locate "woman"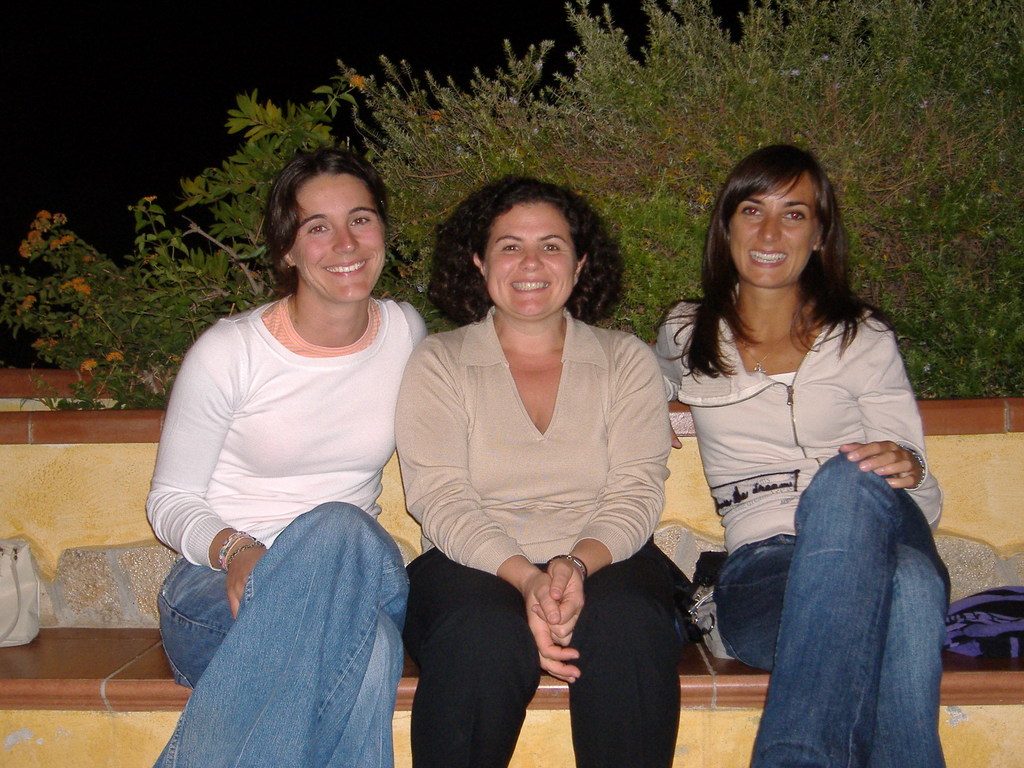
145 142 426 767
